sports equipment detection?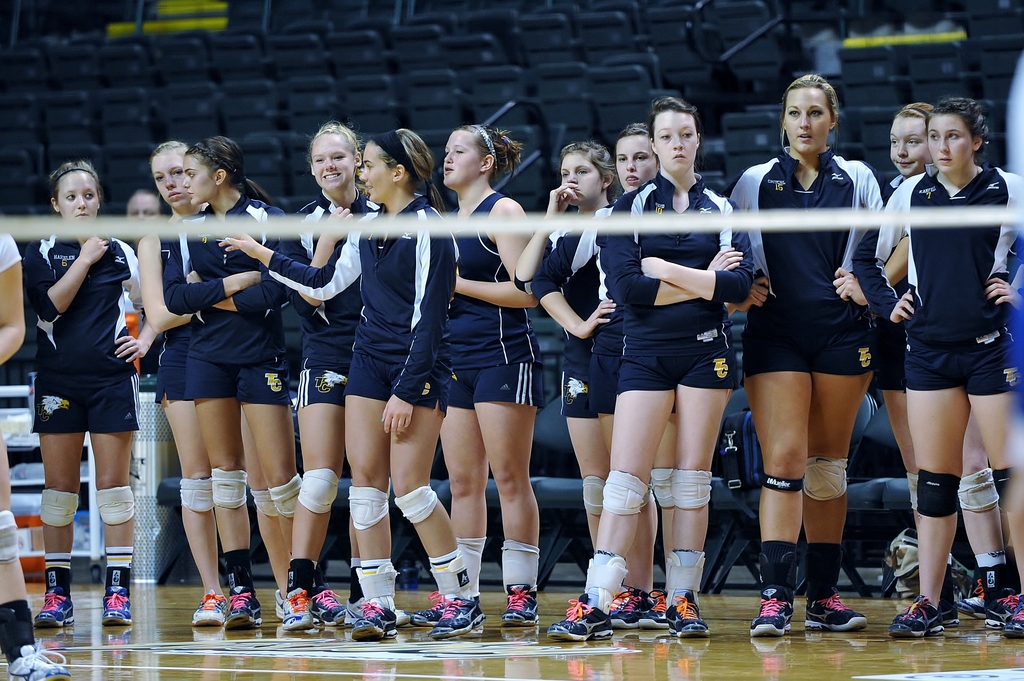
{"x1": 916, "y1": 469, "x2": 958, "y2": 519}
